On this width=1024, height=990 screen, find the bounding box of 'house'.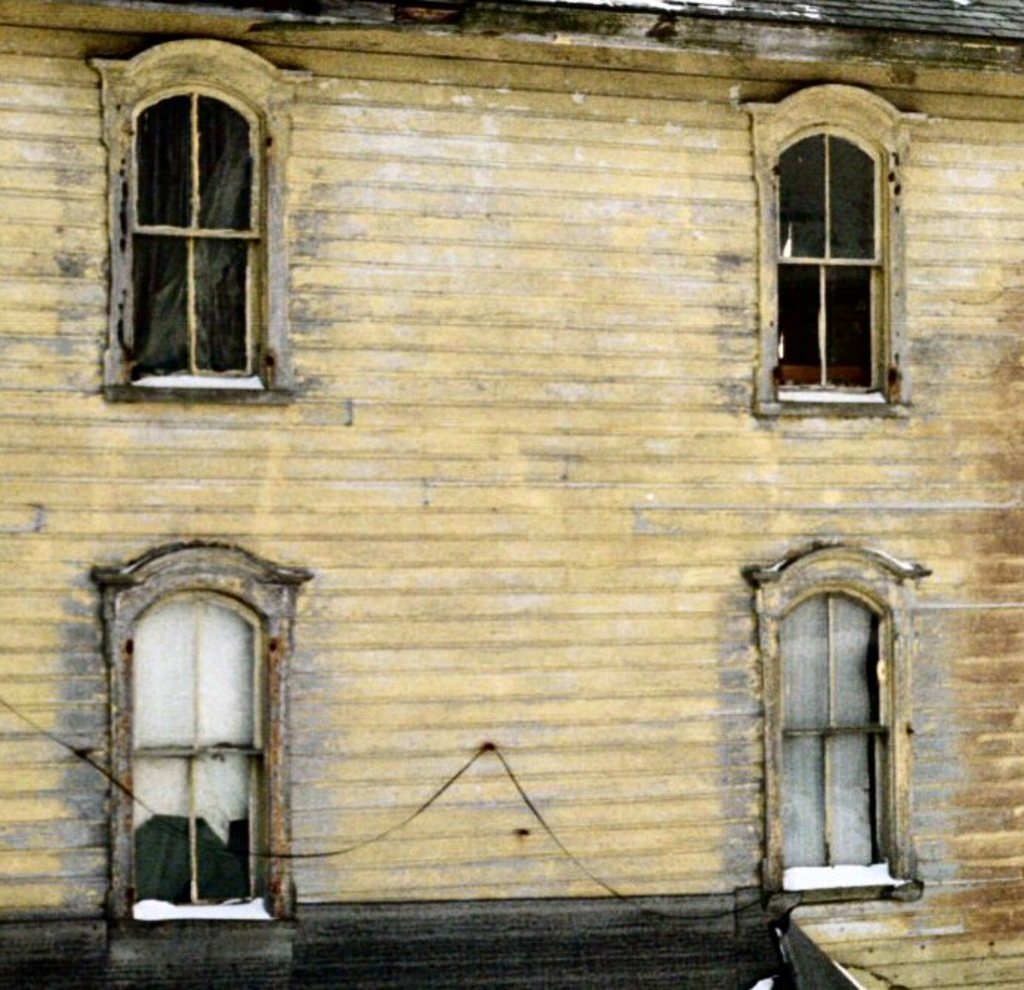
Bounding box: <bbox>0, 0, 1023, 989</bbox>.
